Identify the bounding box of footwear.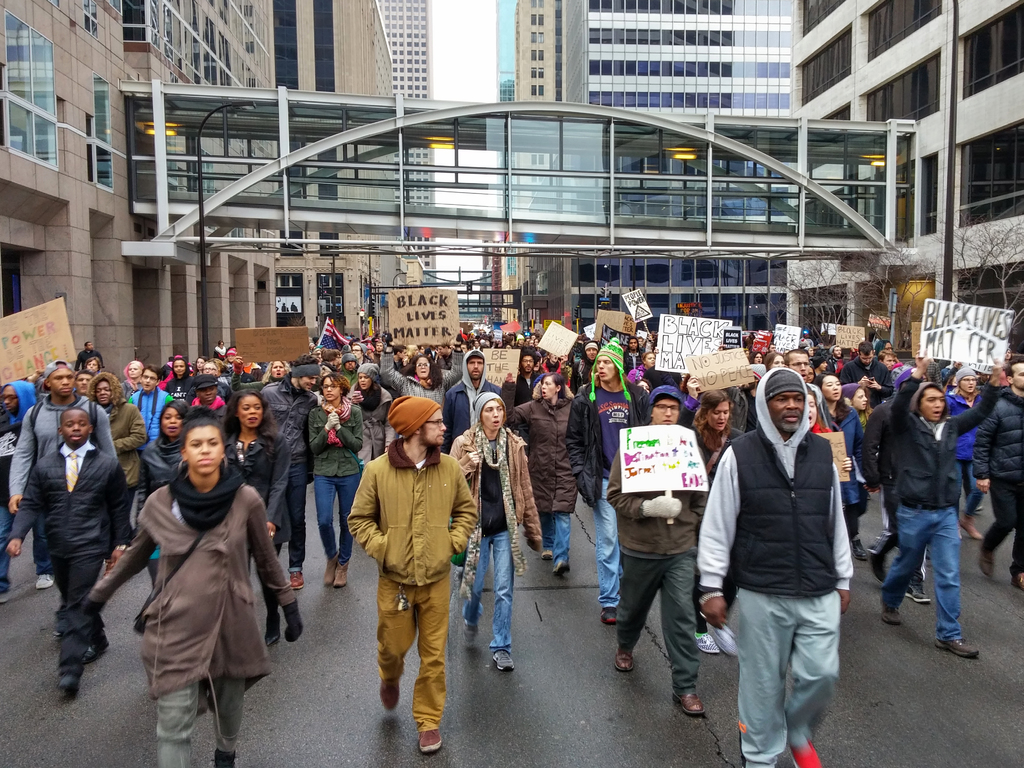
{"left": 787, "top": 740, "right": 829, "bottom": 767}.
